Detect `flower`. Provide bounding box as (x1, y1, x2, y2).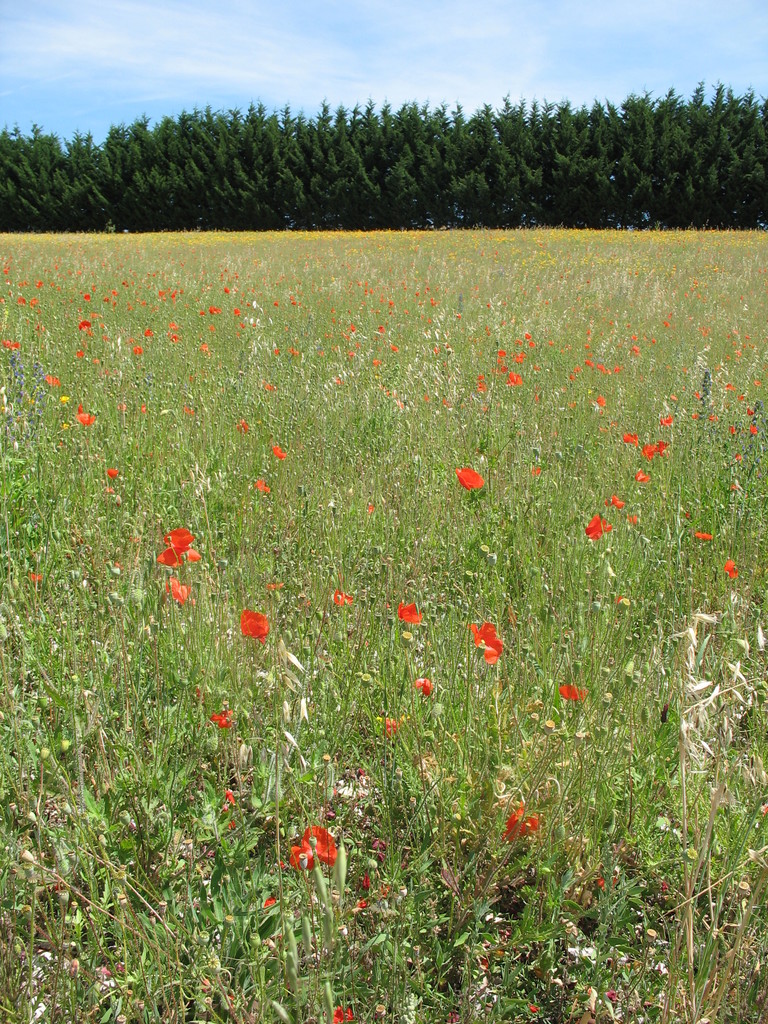
(639, 440, 665, 462).
